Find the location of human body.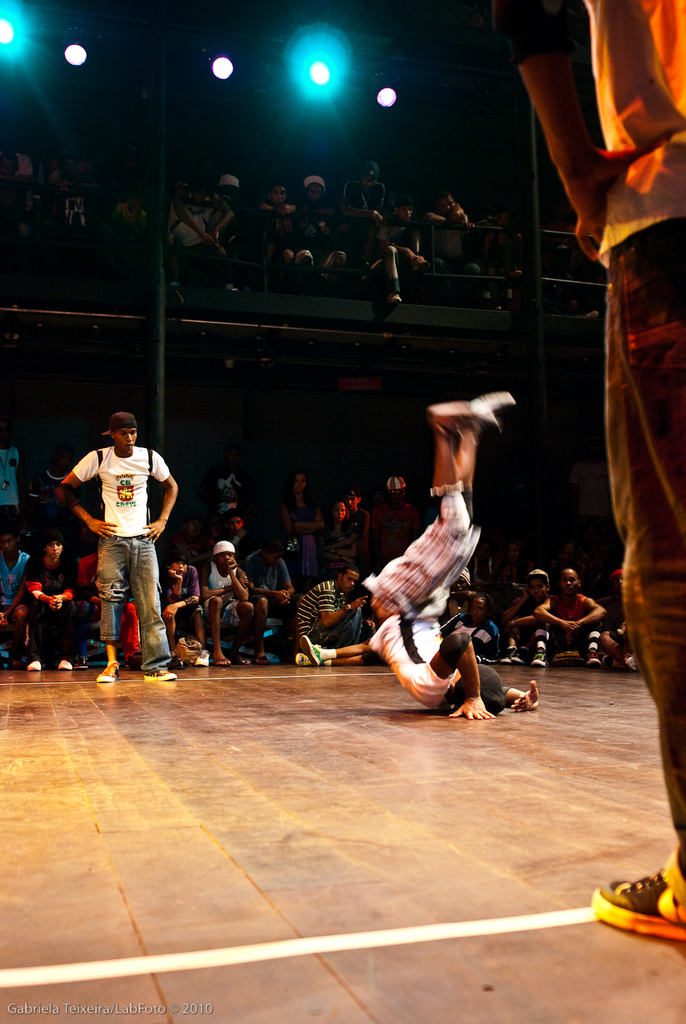
Location: box=[539, 563, 607, 650].
